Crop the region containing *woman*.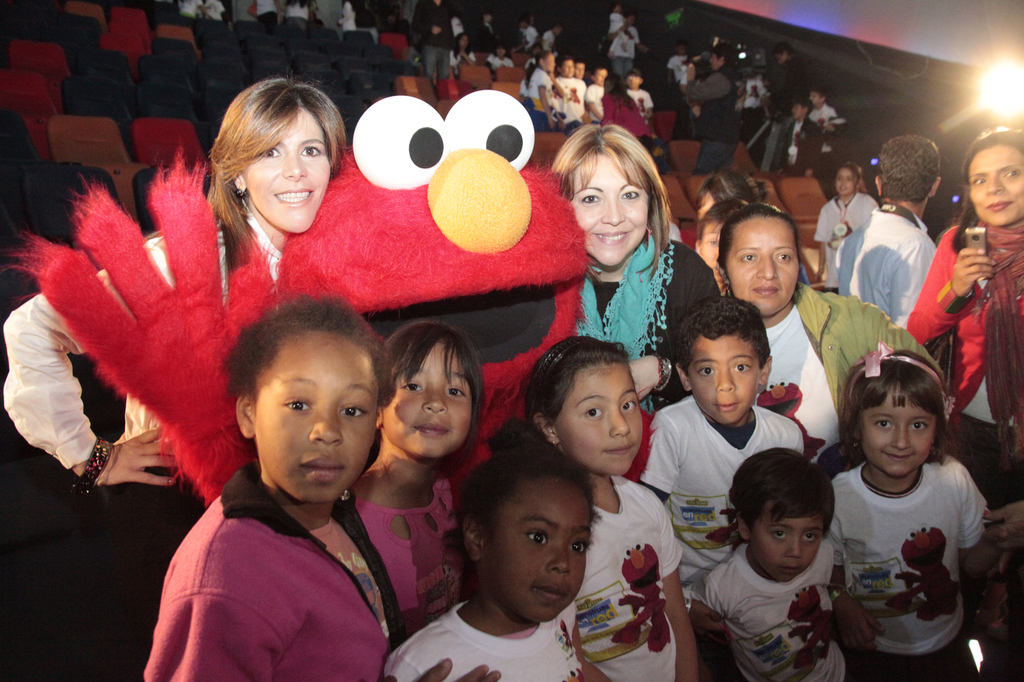
Crop region: region(724, 202, 940, 450).
